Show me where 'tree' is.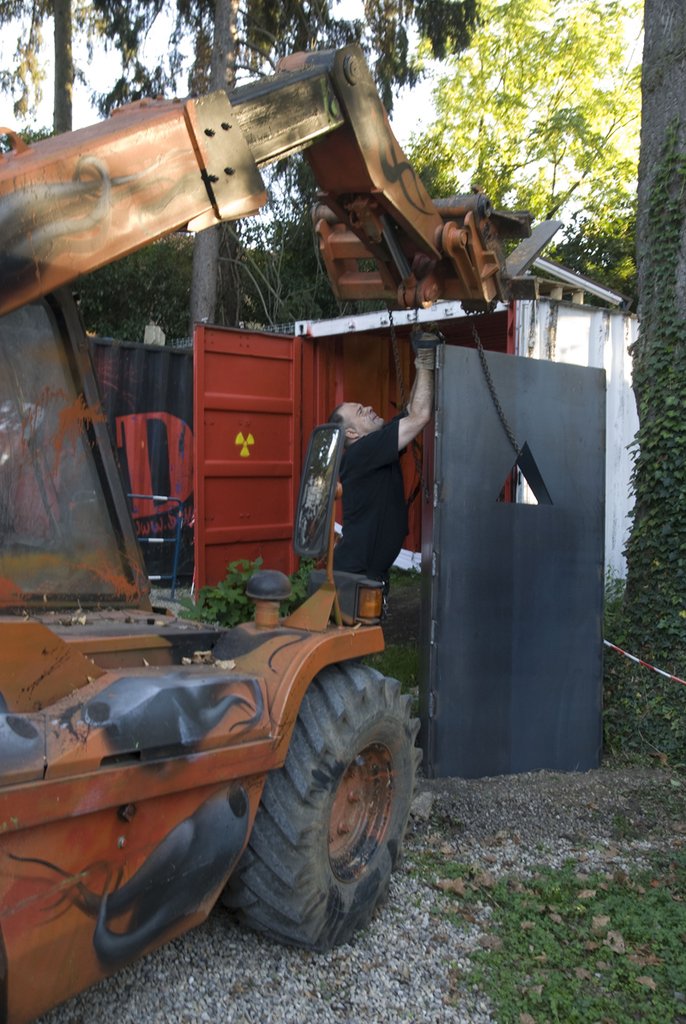
'tree' is at box(416, 23, 641, 207).
